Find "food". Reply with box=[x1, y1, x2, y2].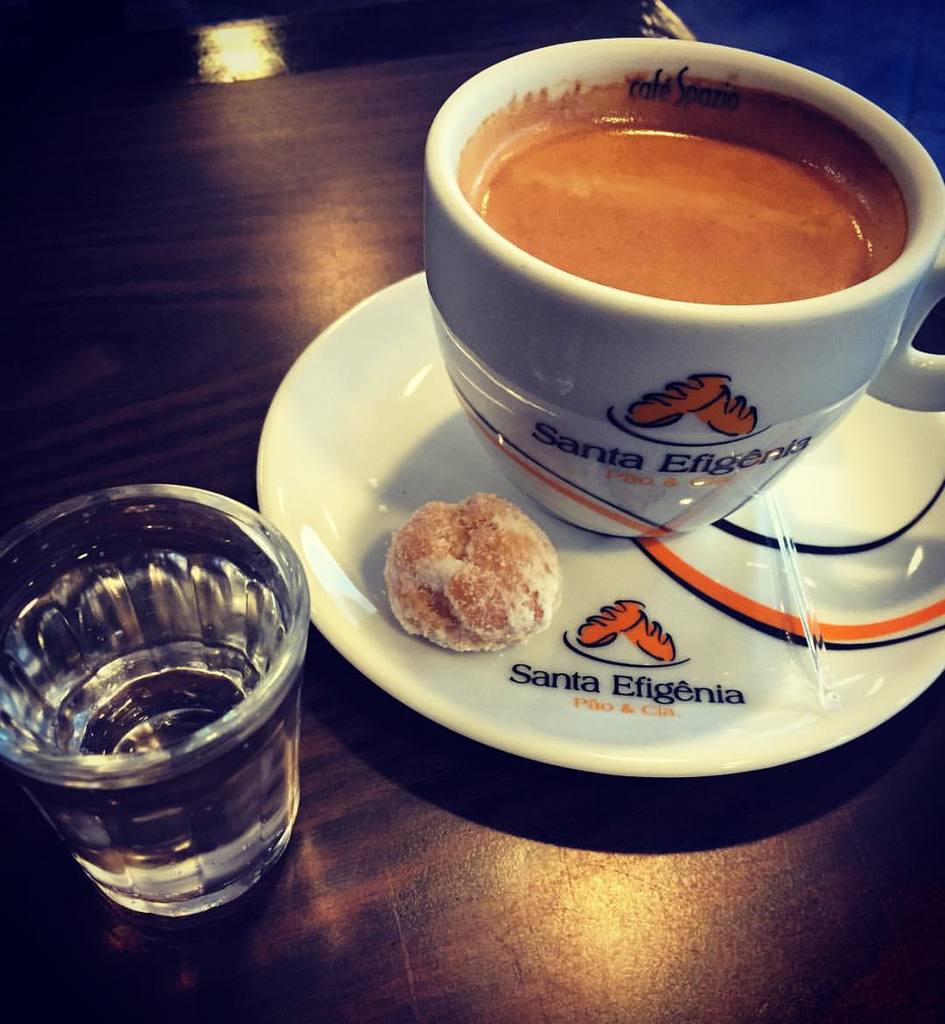
box=[394, 493, 573, 636].
